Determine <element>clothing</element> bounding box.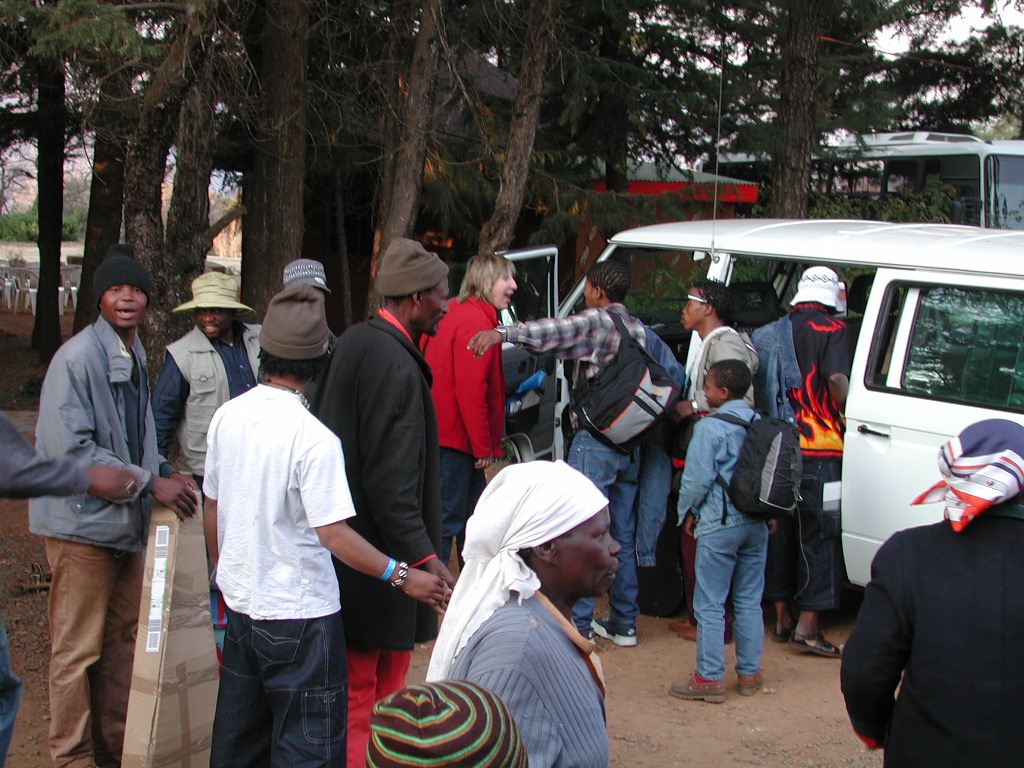
Determined: (420,297,507,459).
